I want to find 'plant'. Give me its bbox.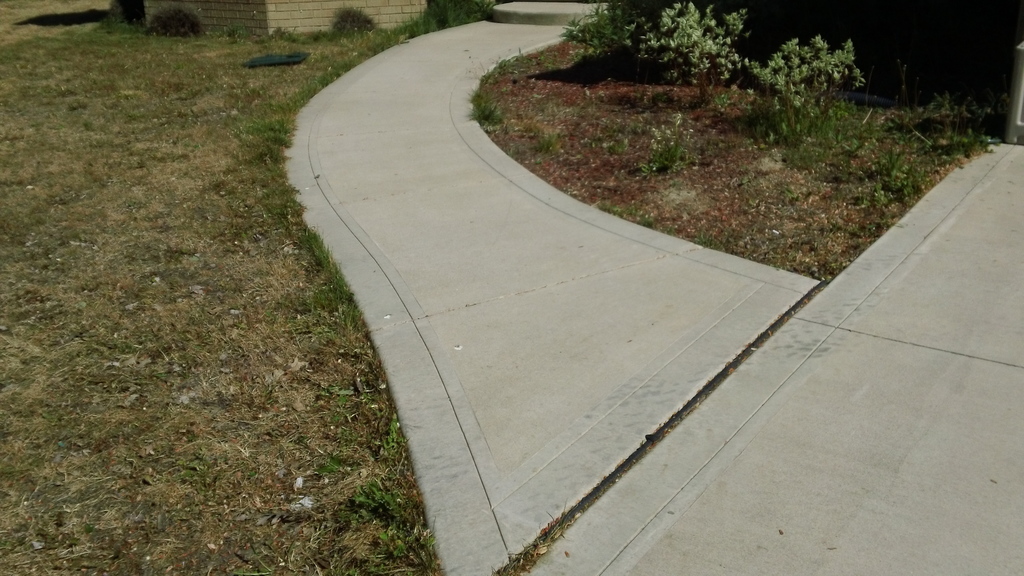
[x1=467, y1=81, x2=505, y2=125].
